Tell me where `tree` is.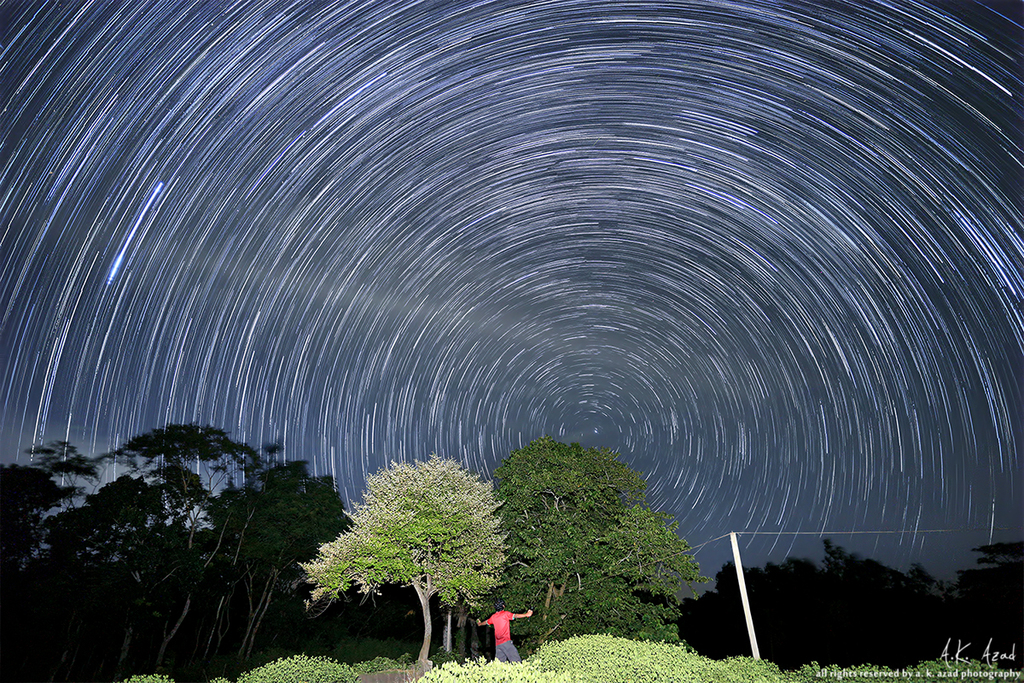
`tree` is at {"x1": 311, "y1": 447, "x2": 511, "y2": 632}.
